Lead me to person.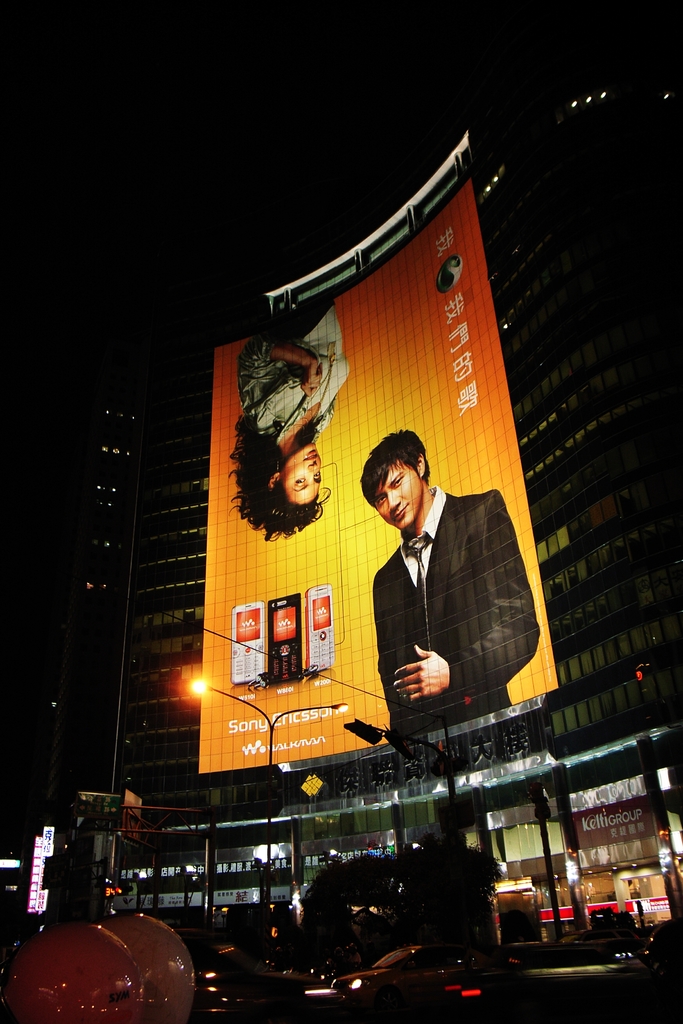
Lead to bbox=(227, 330, 346, 534).
